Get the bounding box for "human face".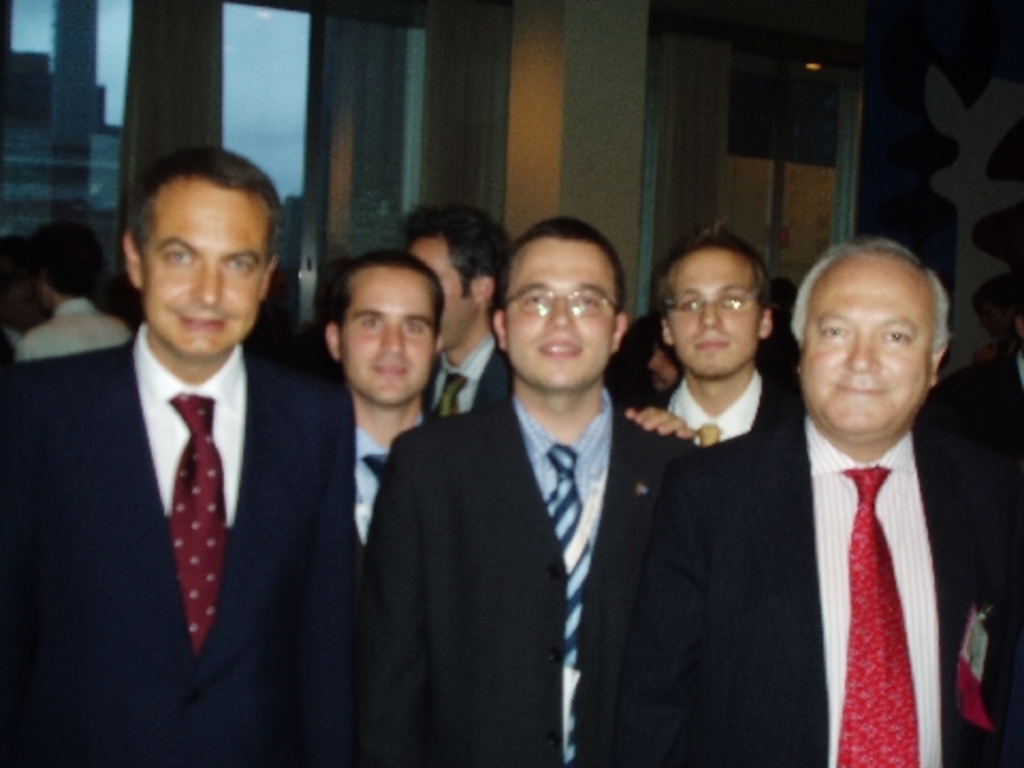
[left=798, top=262, right=934, bottom=433].
